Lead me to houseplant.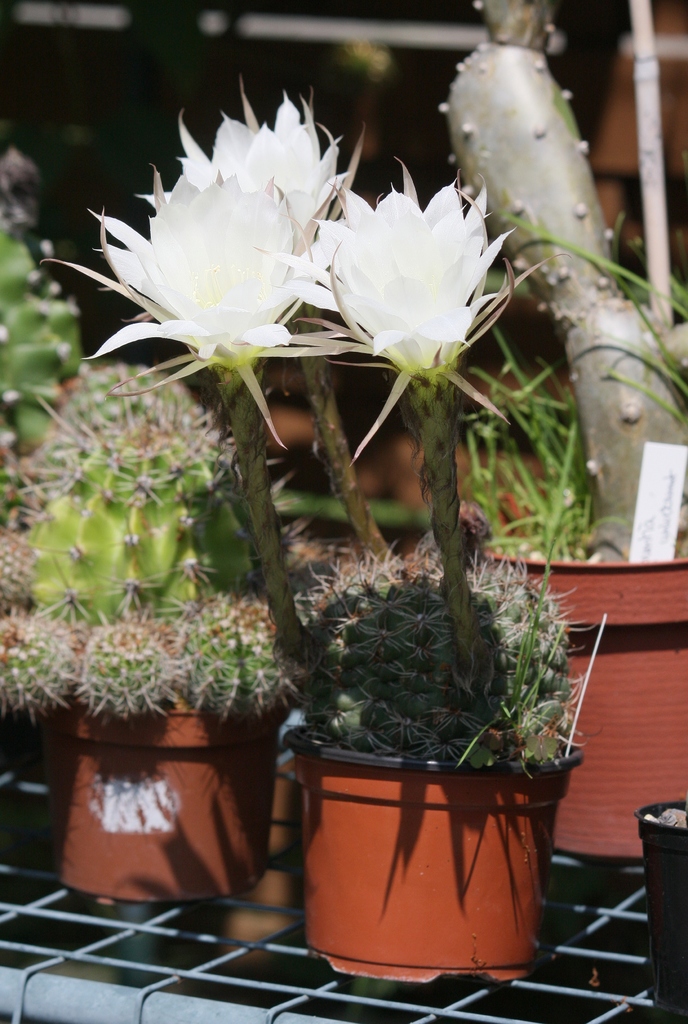
Lead to locate(204, 136, 611, 927).
